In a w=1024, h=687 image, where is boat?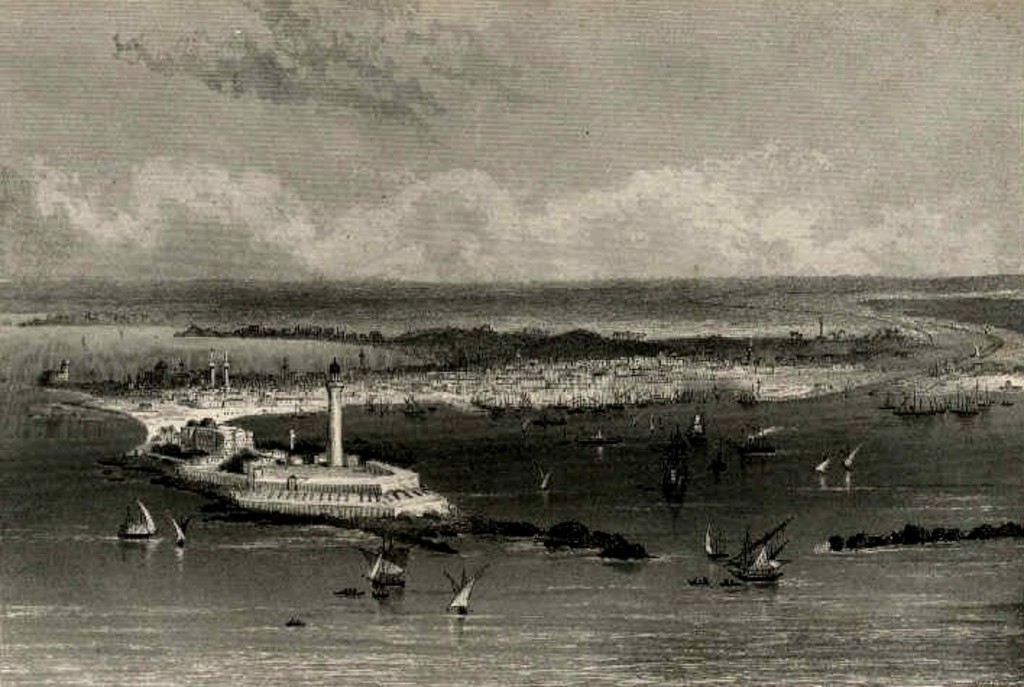
[114, 498, 161, 541].
